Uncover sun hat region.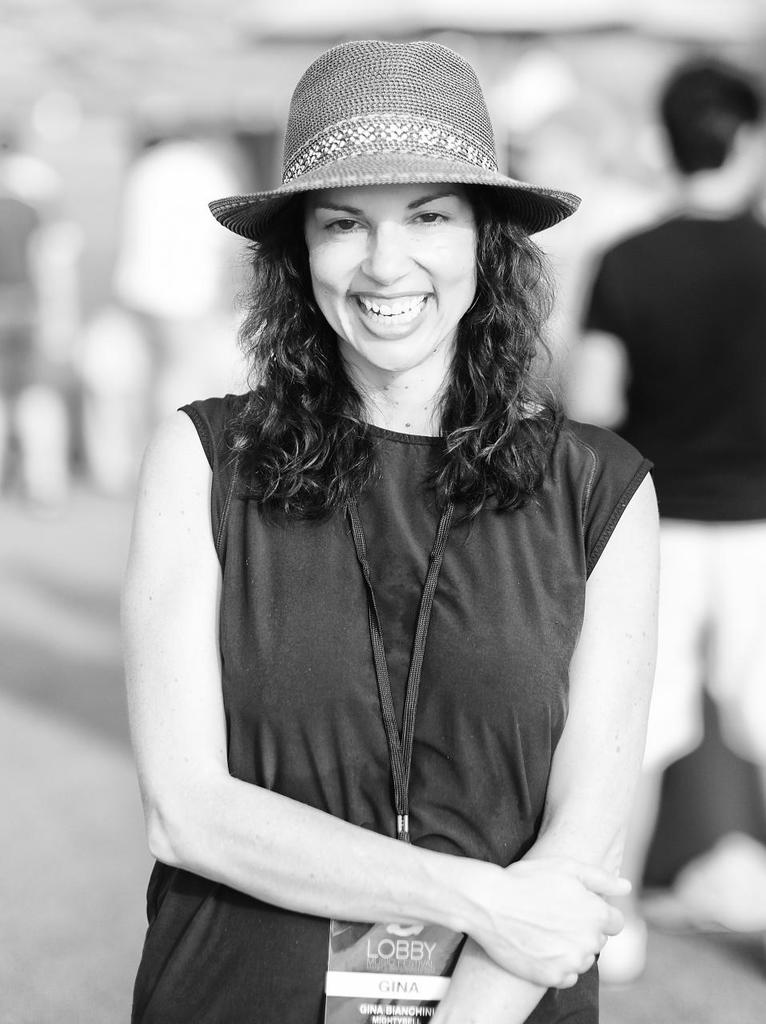
Uncovered: [206,34,581,251].
